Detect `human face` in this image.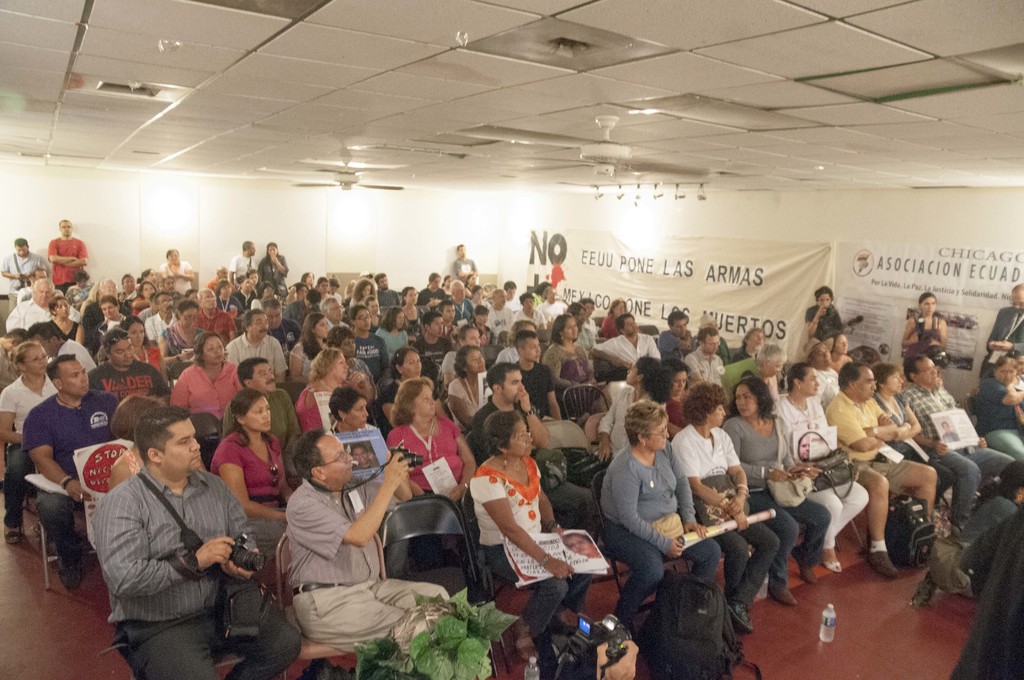
Detection: 214,282,232,296.
